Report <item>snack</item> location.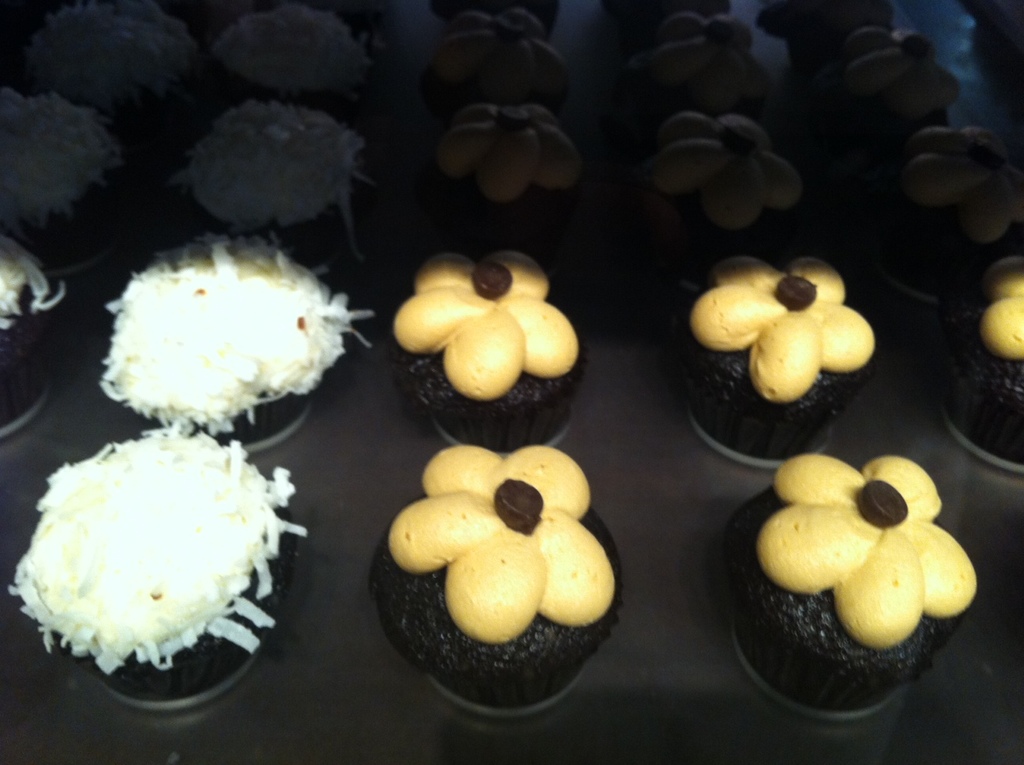
Report: (x1=417, y1=97, x2=579, y2=259).
